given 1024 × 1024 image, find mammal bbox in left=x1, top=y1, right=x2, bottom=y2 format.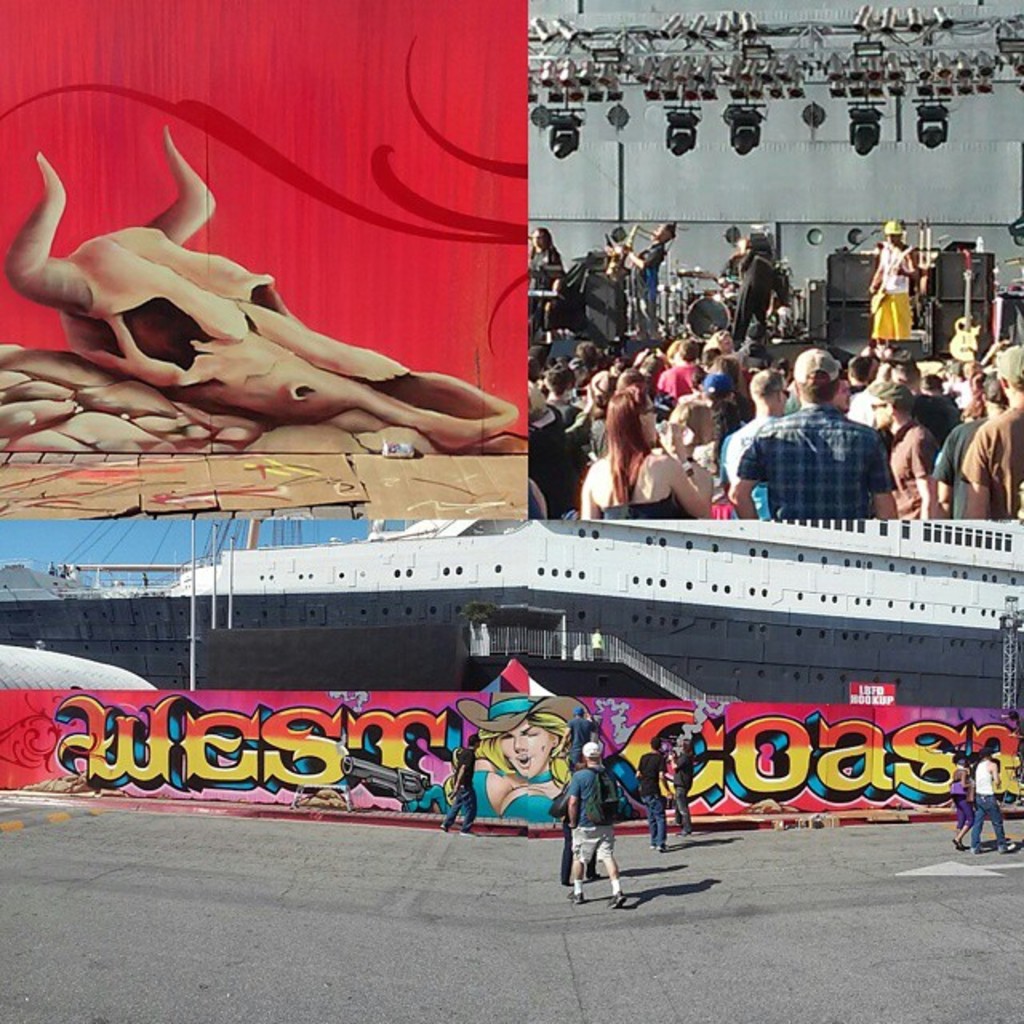
left=3, top=118, right=536, bottom=490.
